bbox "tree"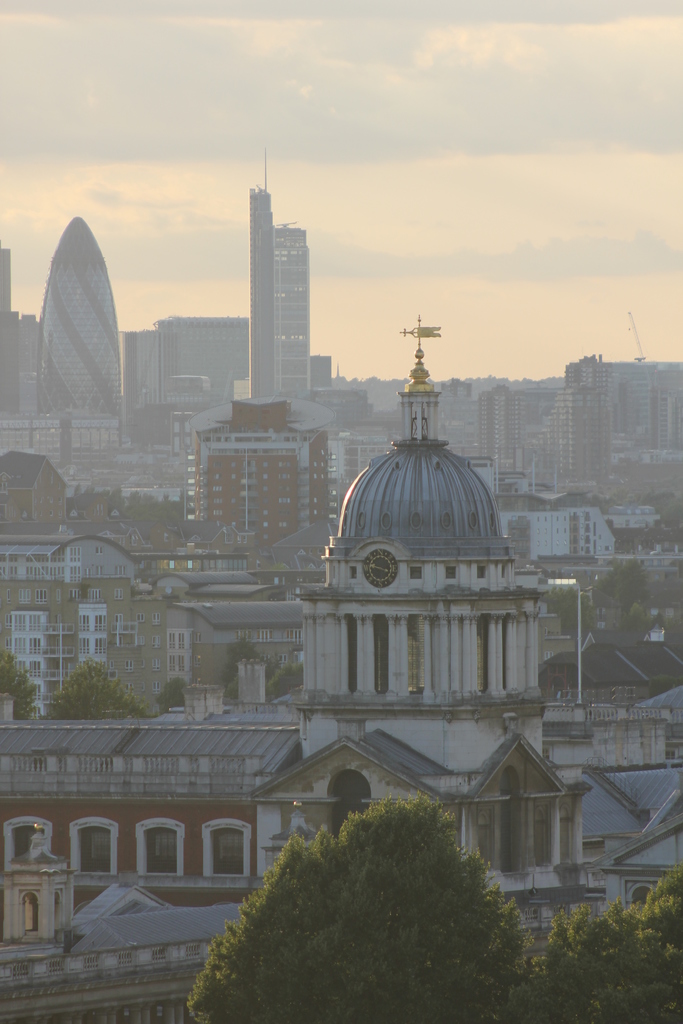
[154,673,189,719]
